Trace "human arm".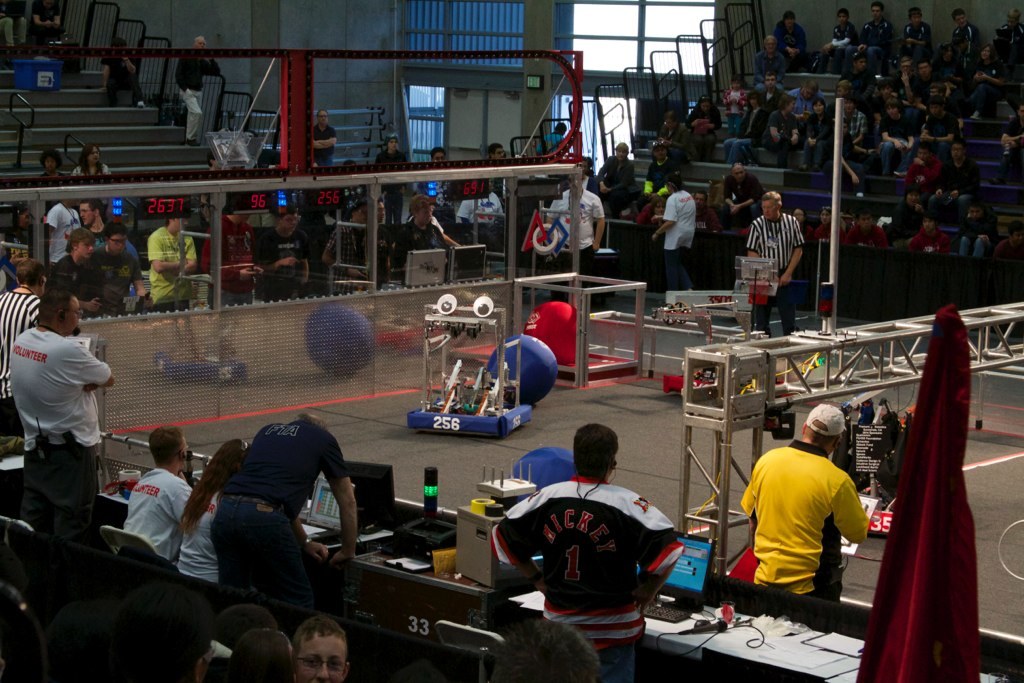
Traced to 714/182/733/220.
